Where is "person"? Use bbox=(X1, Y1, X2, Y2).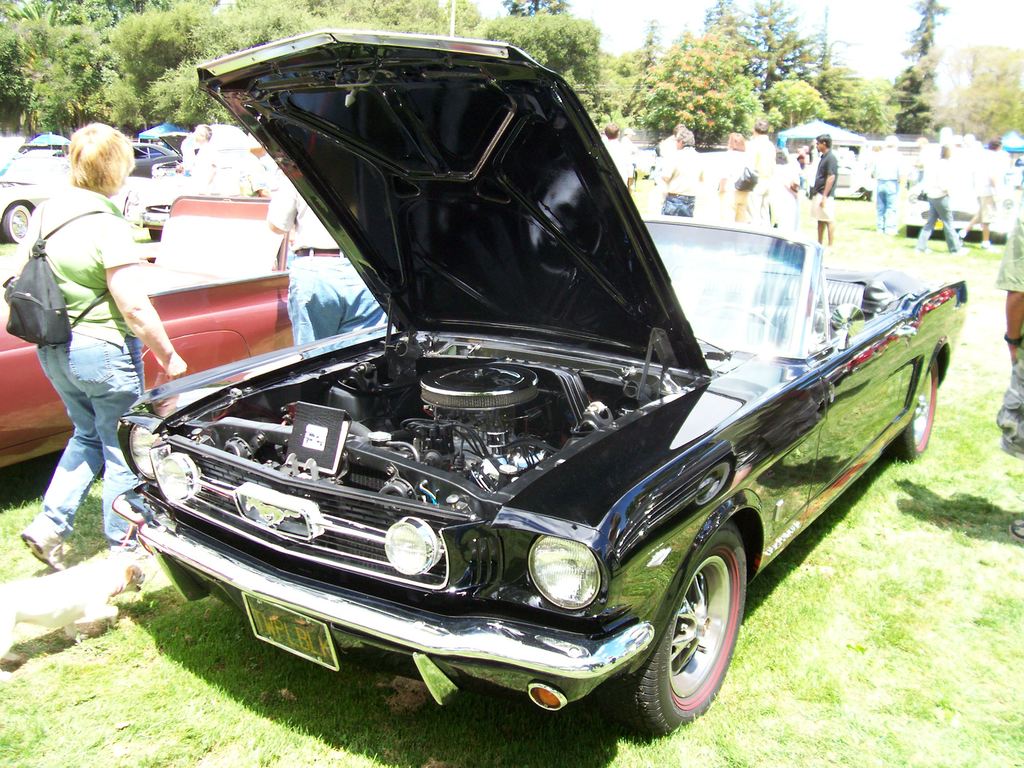
bbox=(19, 111, 157, 585).
